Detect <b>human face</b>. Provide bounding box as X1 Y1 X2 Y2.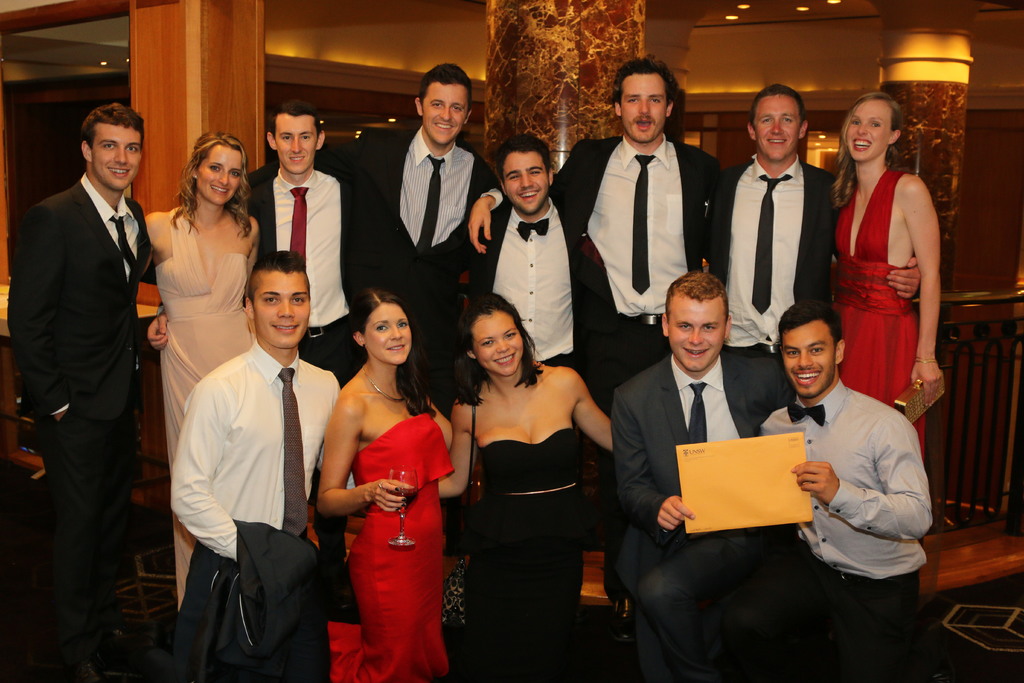
203 140 246 202.
